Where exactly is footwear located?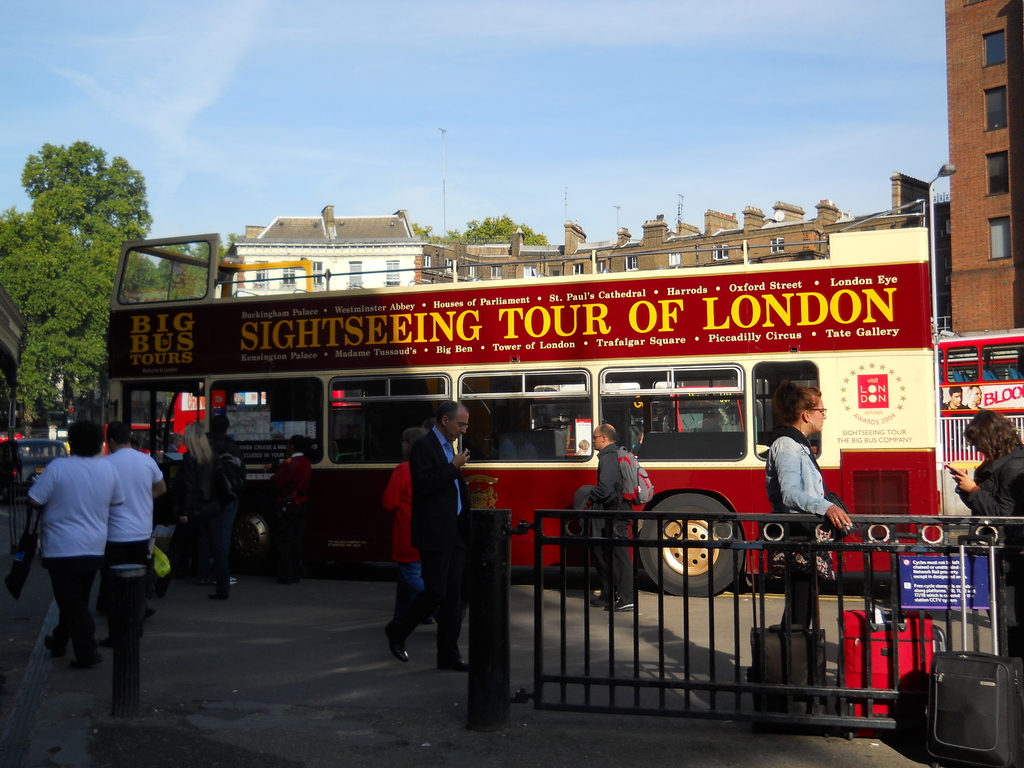
Its bounding box is bbox=[38, 633, 61, 658].
